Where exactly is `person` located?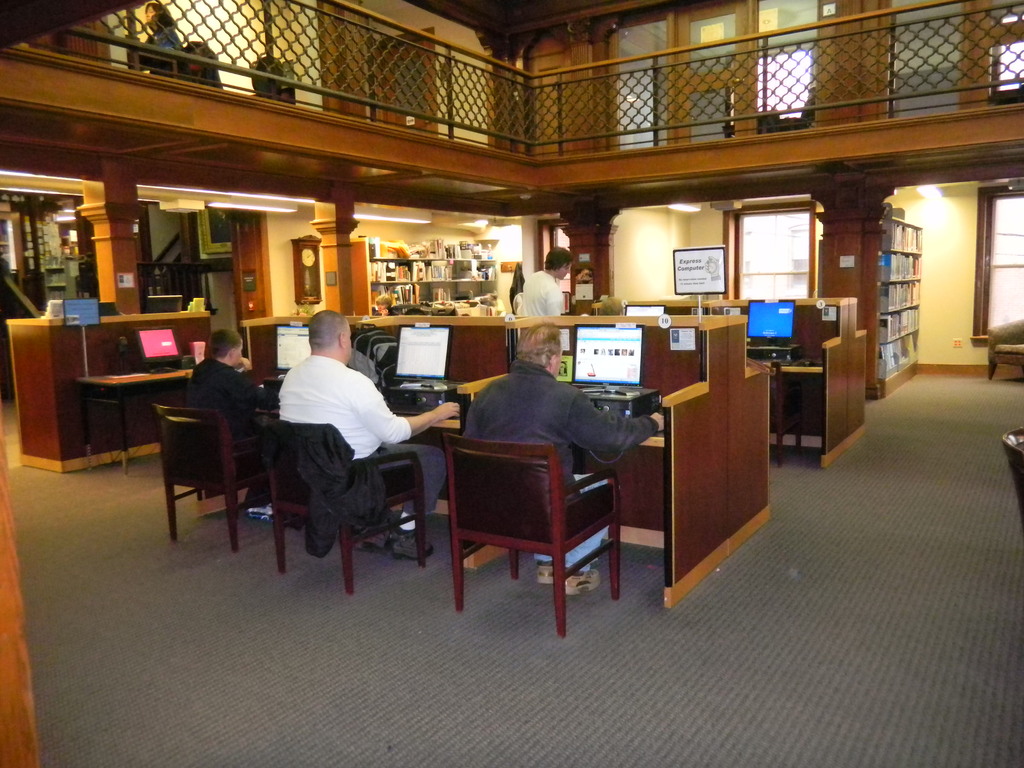
Its bounding box is (left=136, top=1, right=181, bottom=79).
